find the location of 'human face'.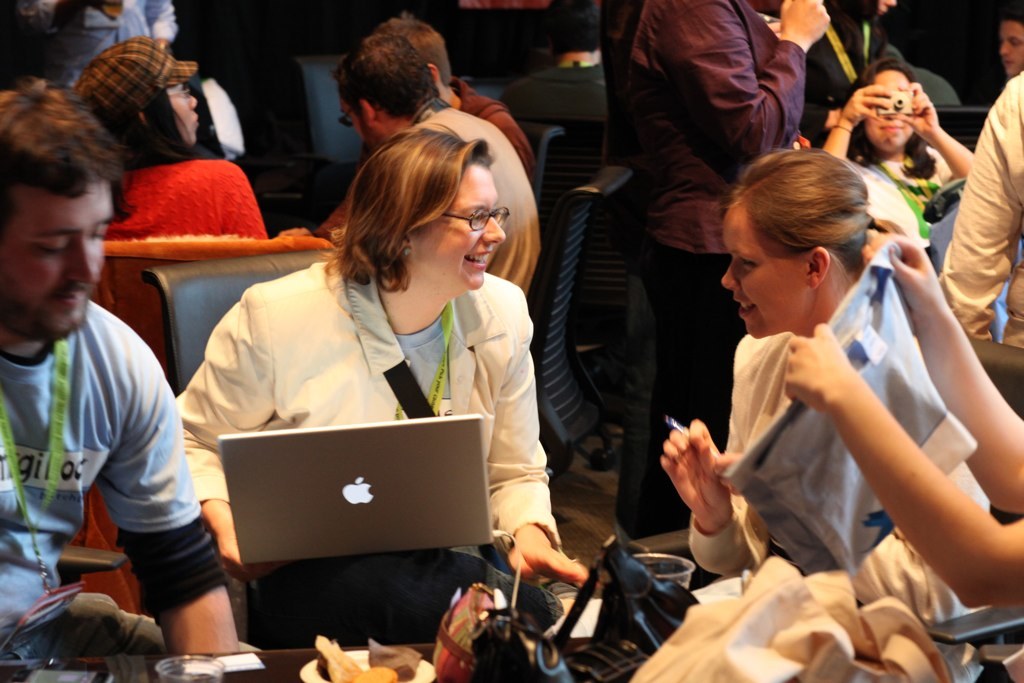
Location: [left=161, top=81, right=207, bottom=146].
